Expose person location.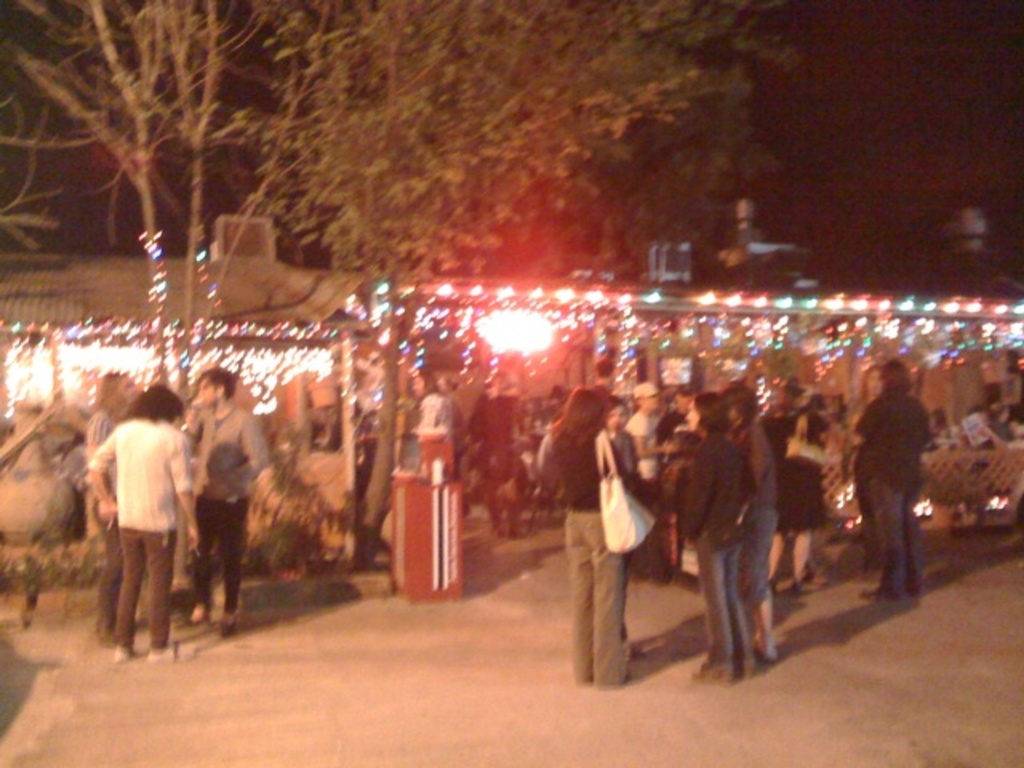
Exposed at {"left": 654, "top": 374, "right": 698, "bottom": 427}.
